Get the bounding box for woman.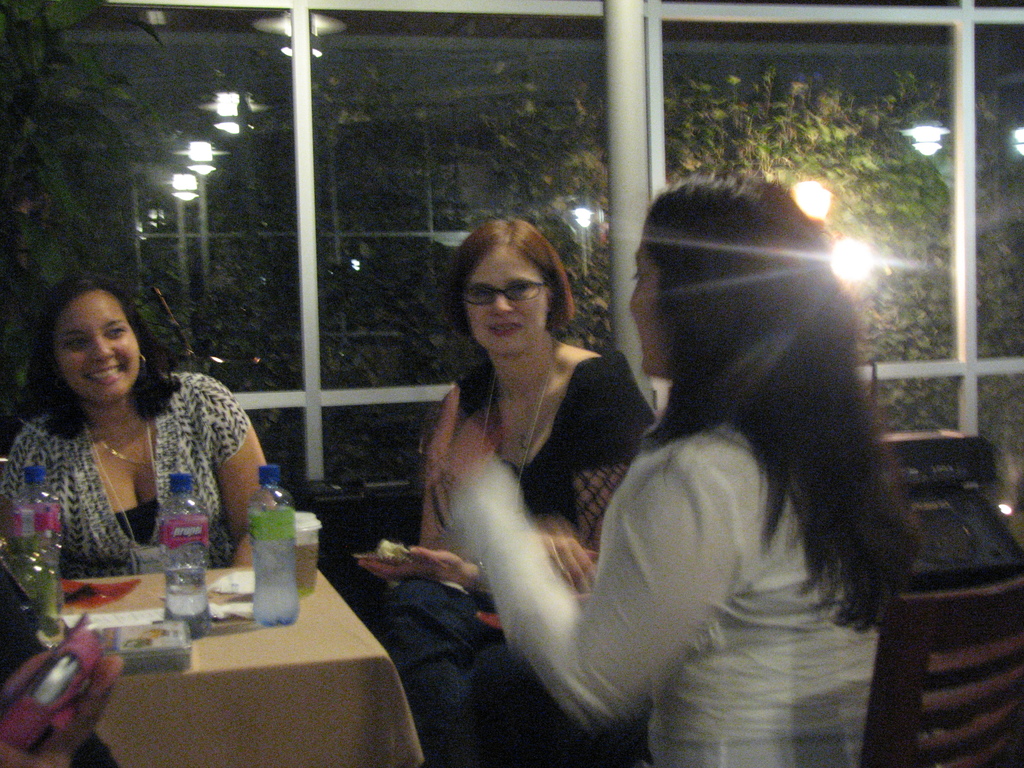
(433, 177, 922, 767).
